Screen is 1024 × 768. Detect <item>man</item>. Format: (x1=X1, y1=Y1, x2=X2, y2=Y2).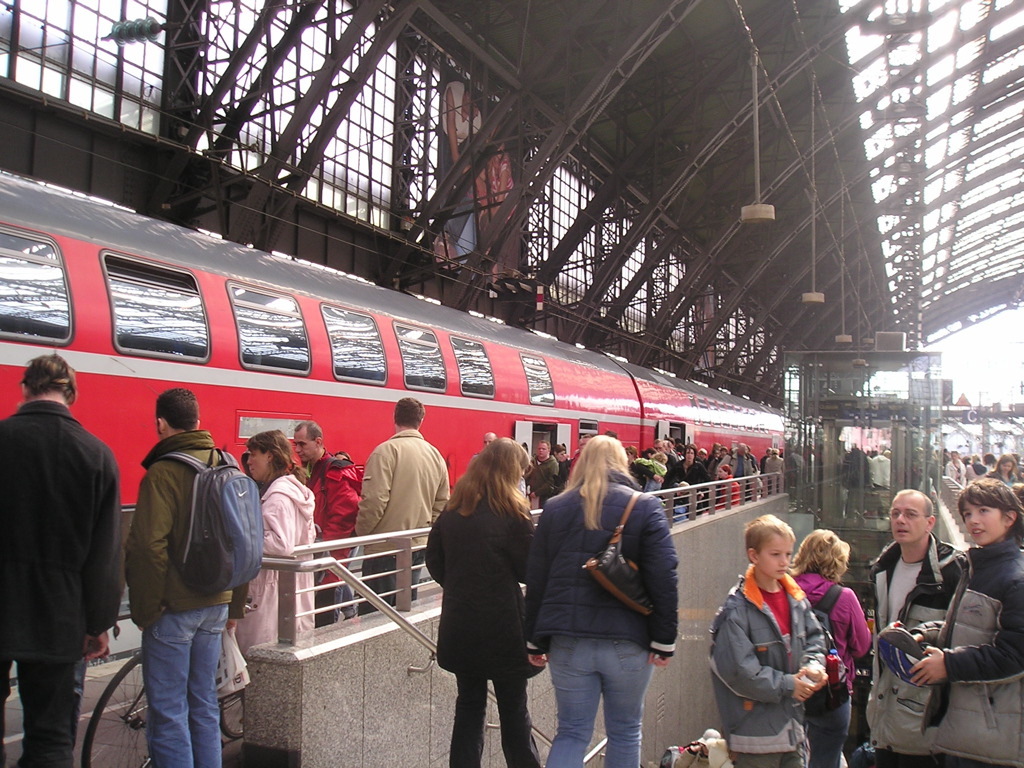
(x1=354, y1=400, x2=449, y2=614).
